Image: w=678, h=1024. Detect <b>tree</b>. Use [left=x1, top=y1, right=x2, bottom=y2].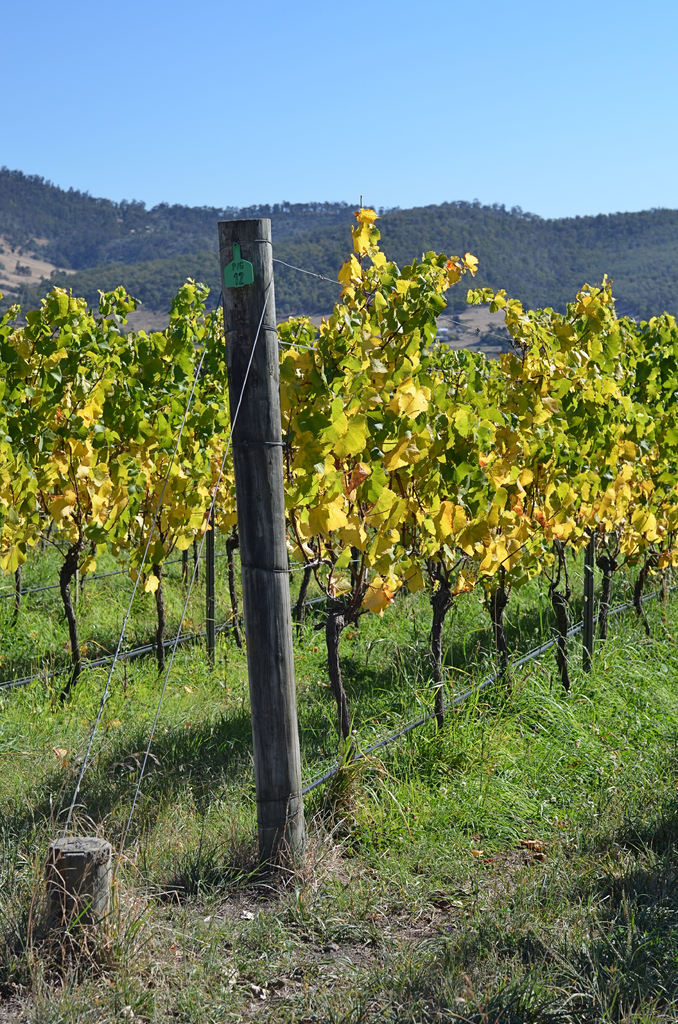
[left=56, top=287, right=198, bottom=661].
